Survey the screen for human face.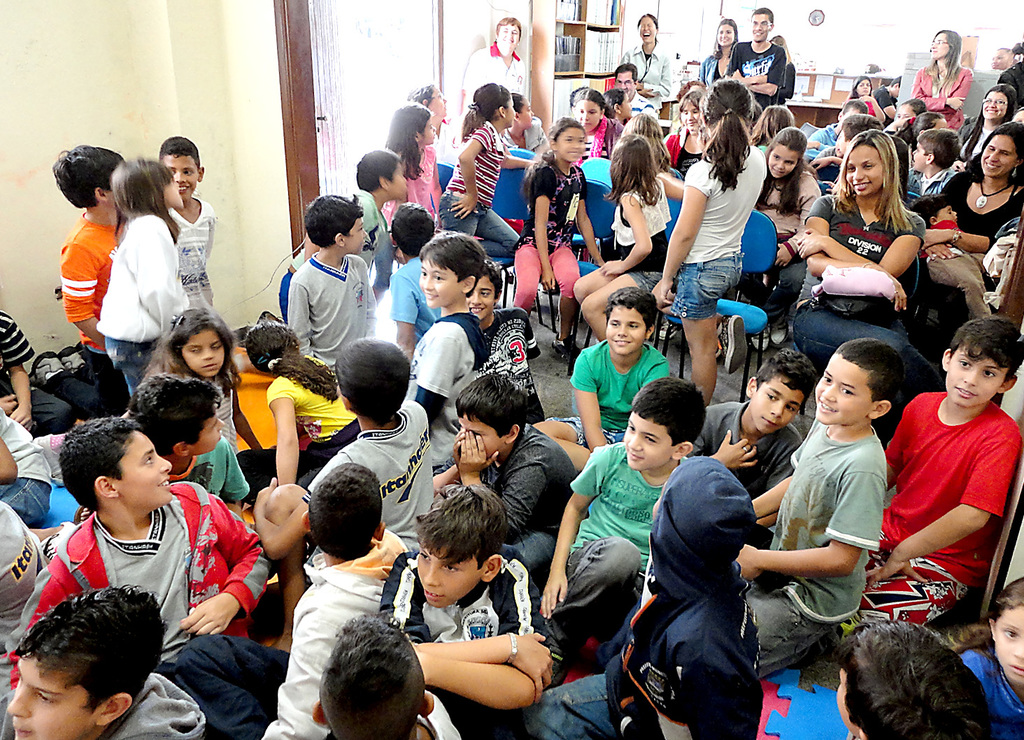
Survey found: (x1=432, y1=87, x2=445, y2=118).
